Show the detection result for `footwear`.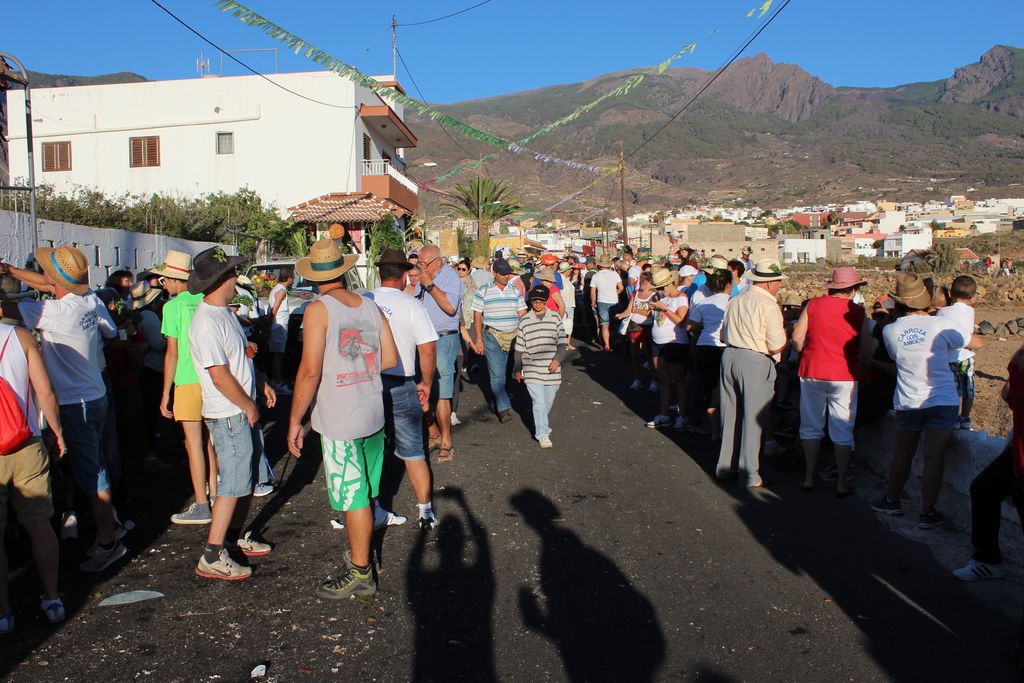
(x1=168, y1=498, x2=214, y2=526).
